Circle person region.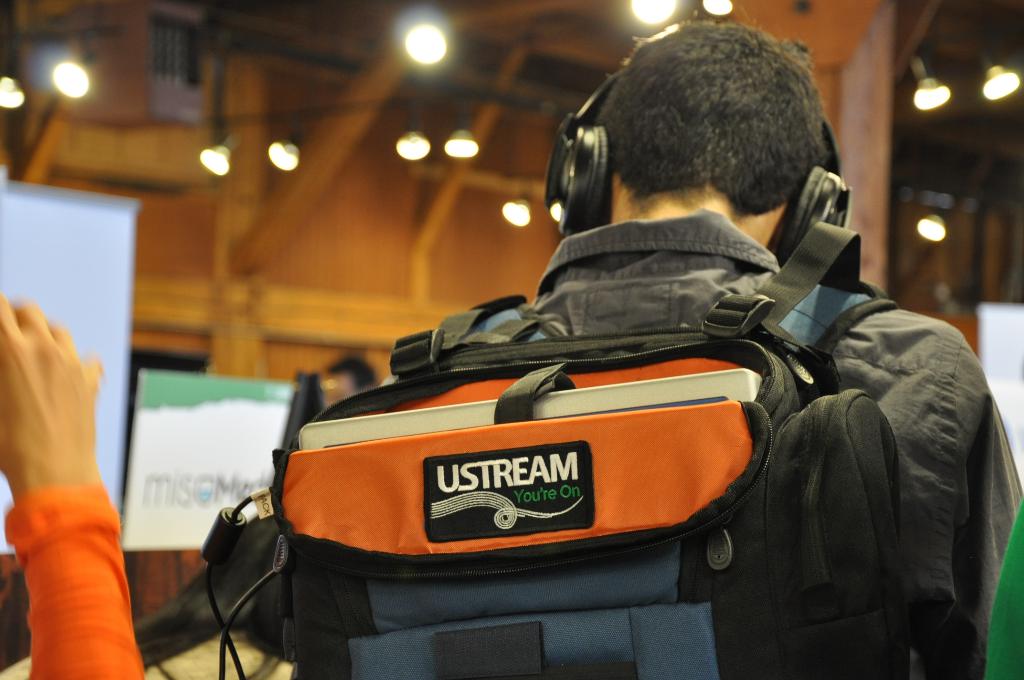
Region: 241, 16, 992, 679.
